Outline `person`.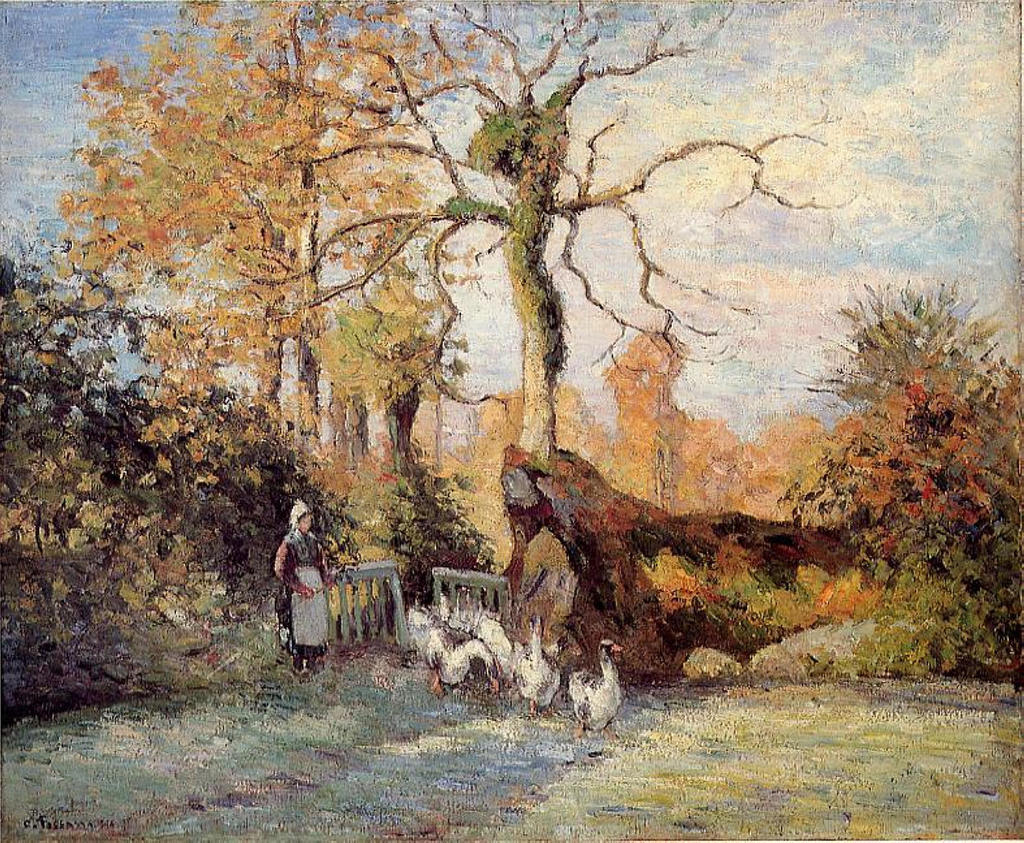
Outline: x1=273 y1=505 x2=345 y2=705.
